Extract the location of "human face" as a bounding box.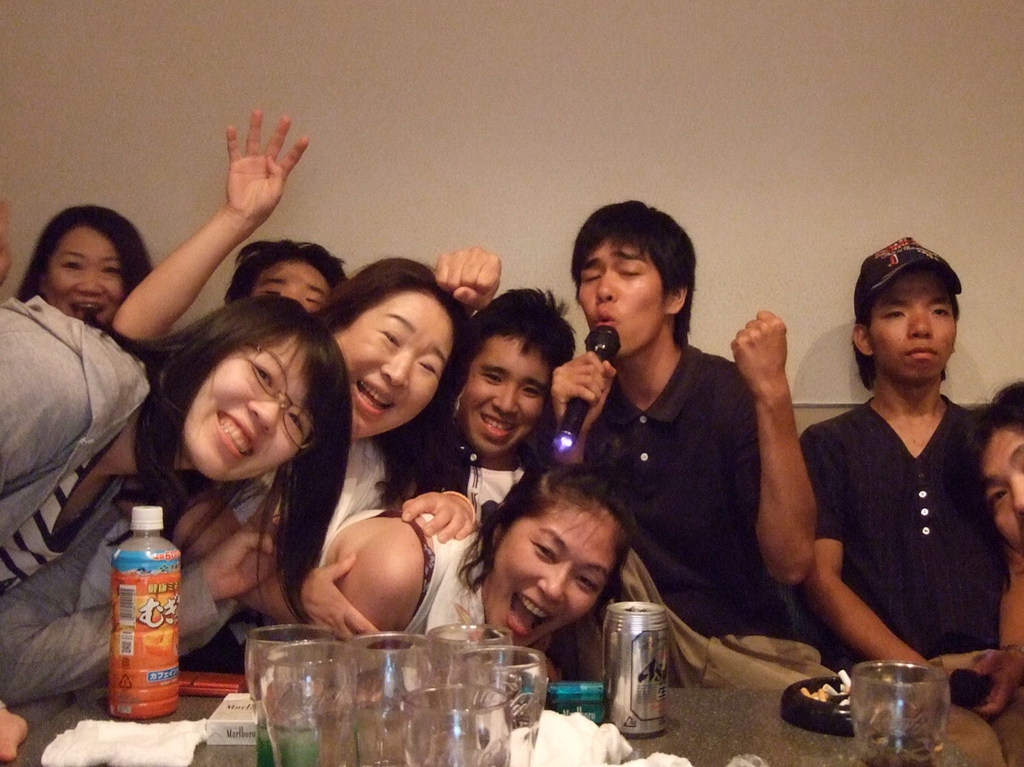
box=[44, 224, 123, 326].
